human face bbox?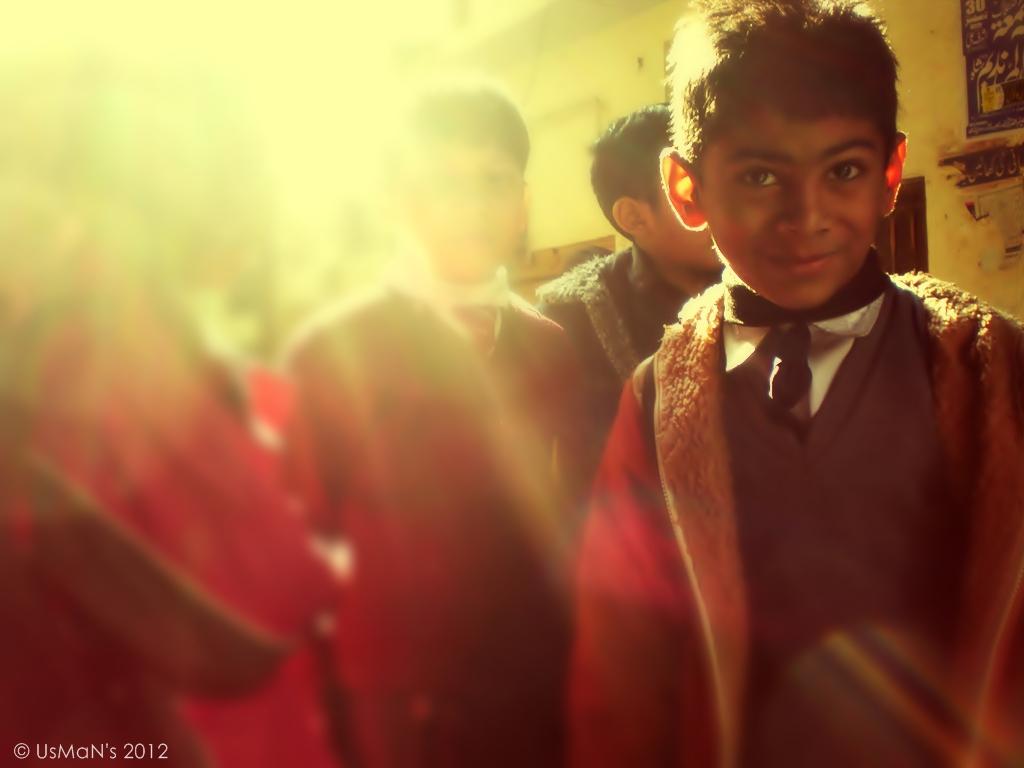
bbox=(417, 152, 521, 274)
